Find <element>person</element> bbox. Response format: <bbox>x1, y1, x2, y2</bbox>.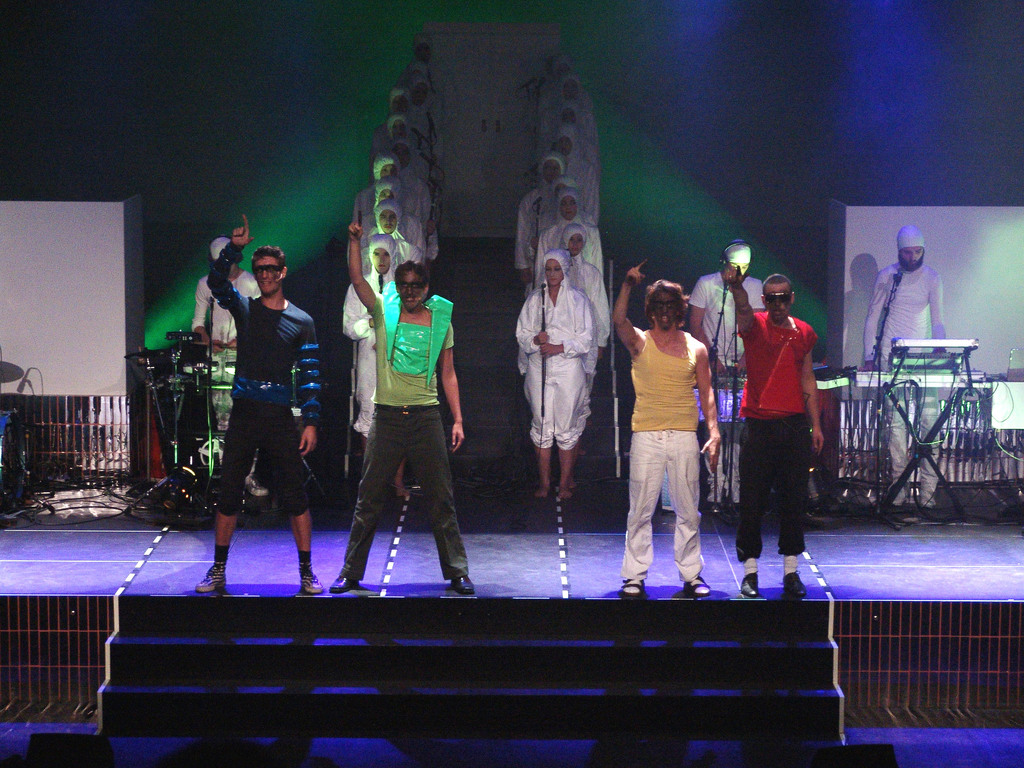
<bbox>855, 229, 952, 508</bbox>.
